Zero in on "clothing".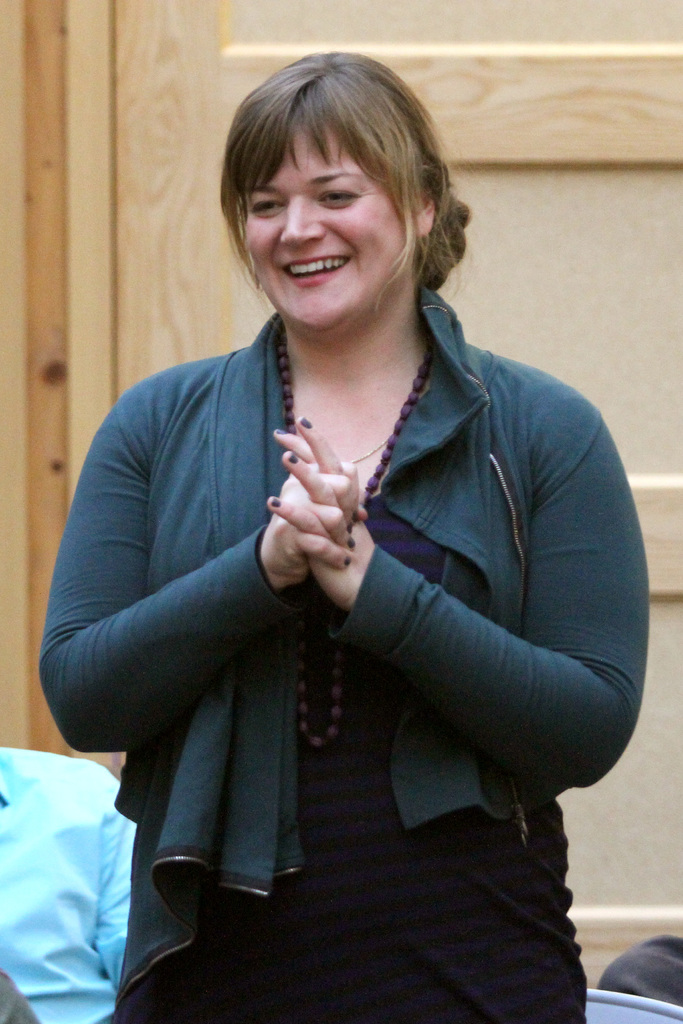
Zeroed in: x1=62, y1=230, x2=640, y2=995.
